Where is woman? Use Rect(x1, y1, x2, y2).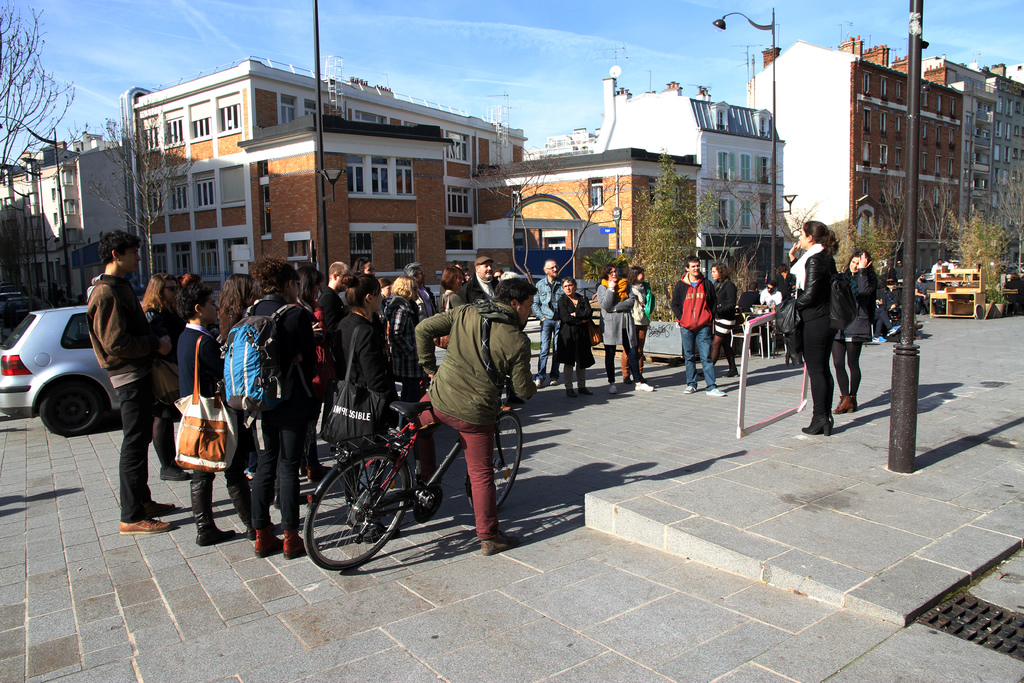
Rect(596, 261, 655, 393).
